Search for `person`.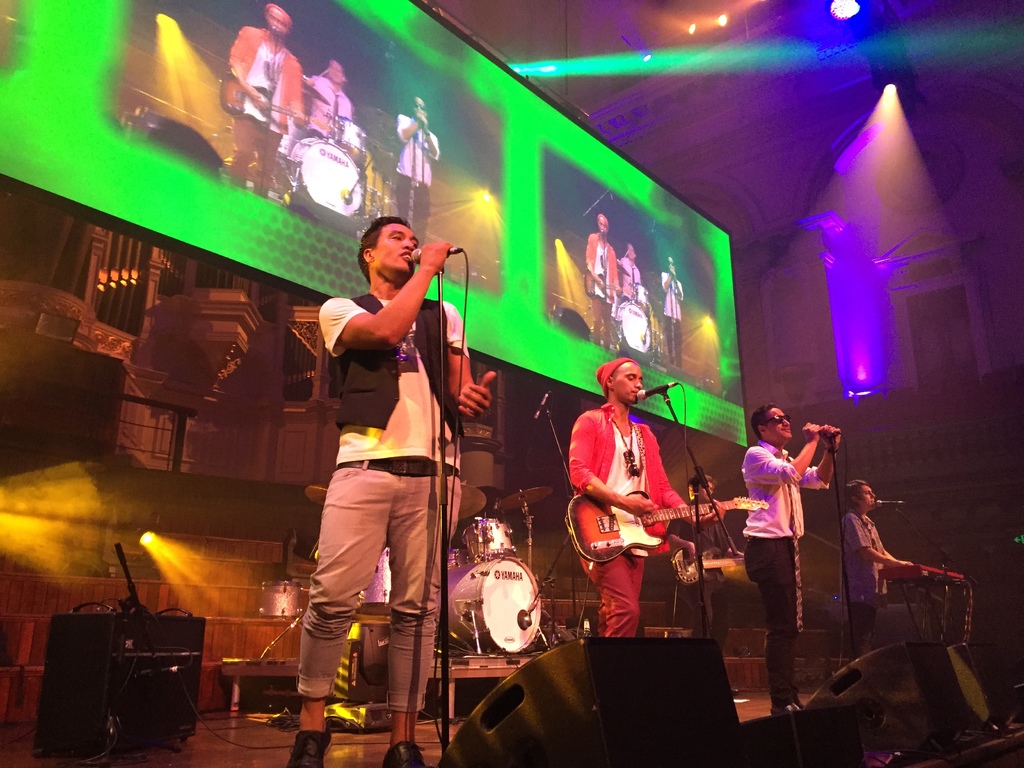
Found at box(742, 403, 845, 717).
